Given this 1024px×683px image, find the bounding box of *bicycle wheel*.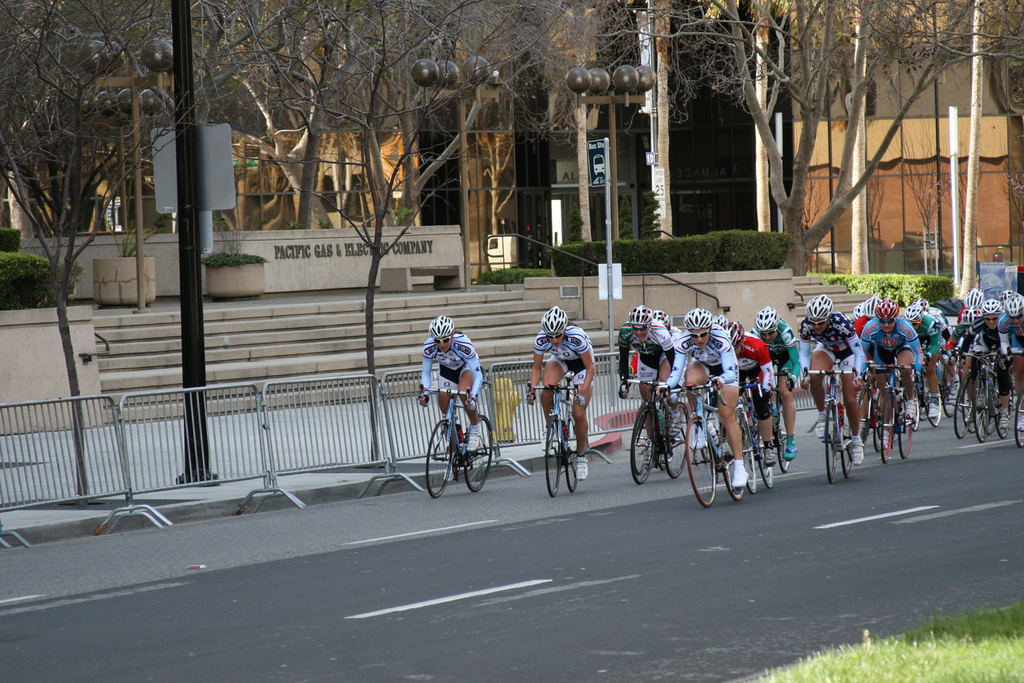
[941,382,959,416].
